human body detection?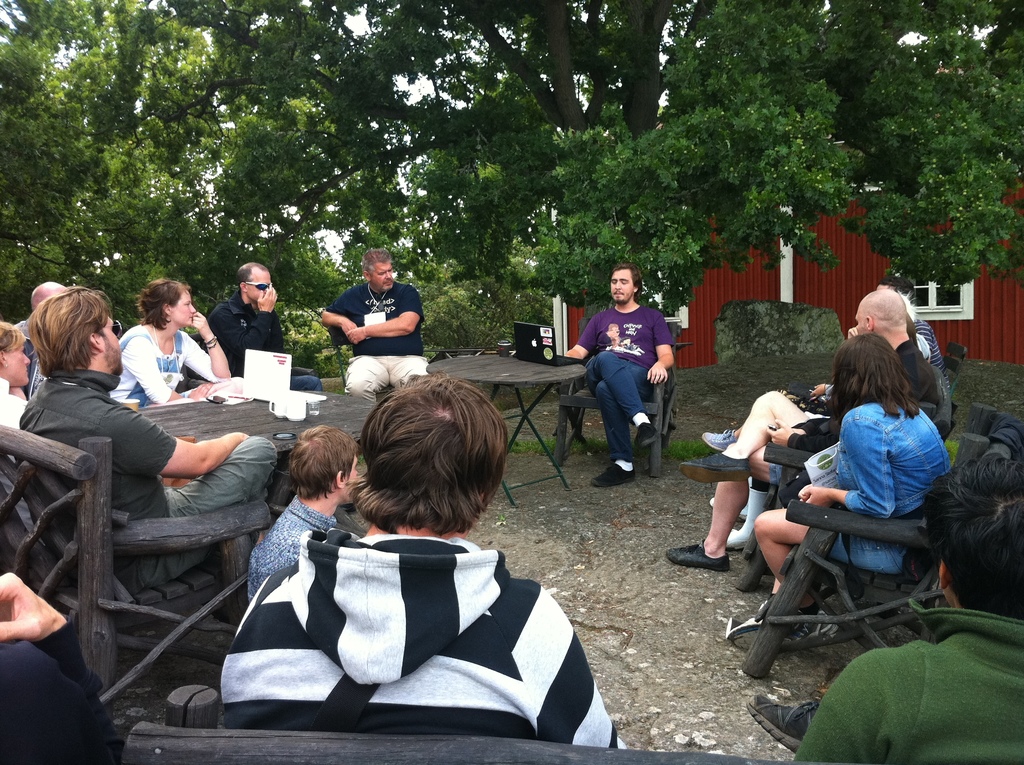
detection(249, 430, 356, 606)
